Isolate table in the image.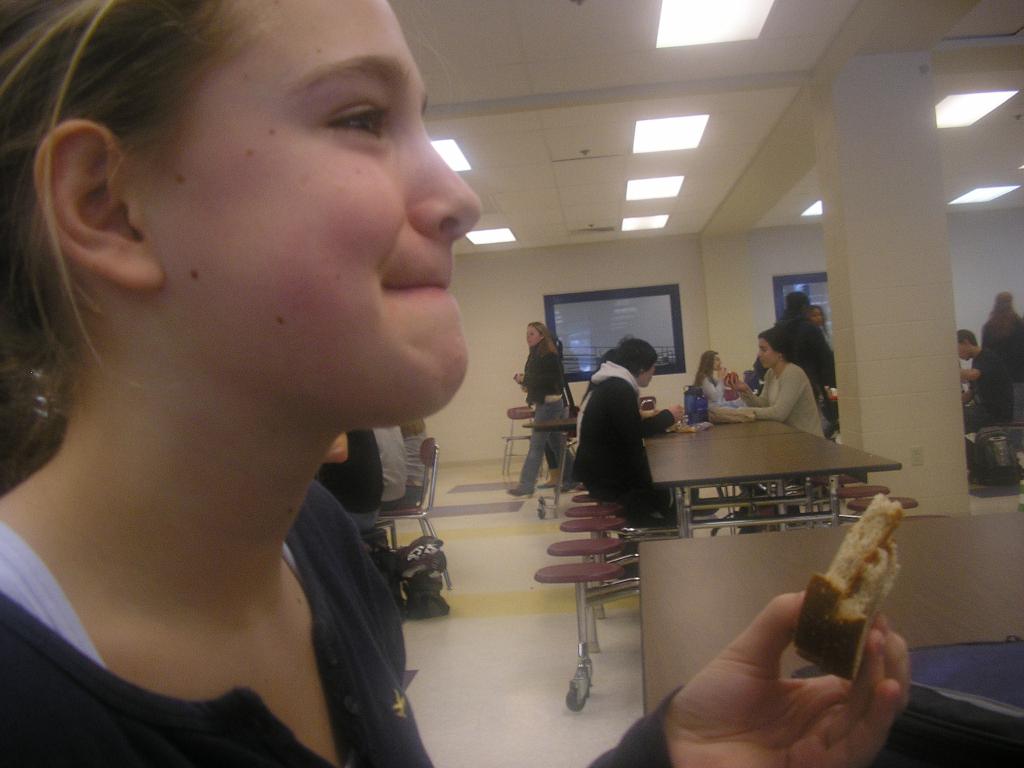
Isolated region: locate(608, 418, 907, 545).
